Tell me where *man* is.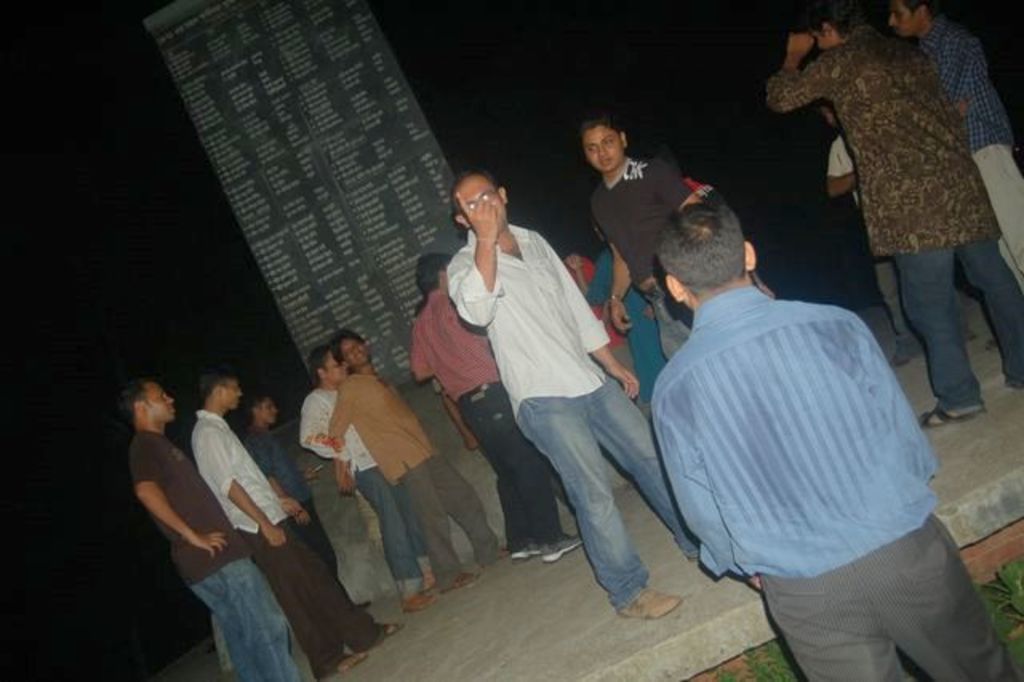
*man* is at <region>765, 0, 1022, 427</region>.
